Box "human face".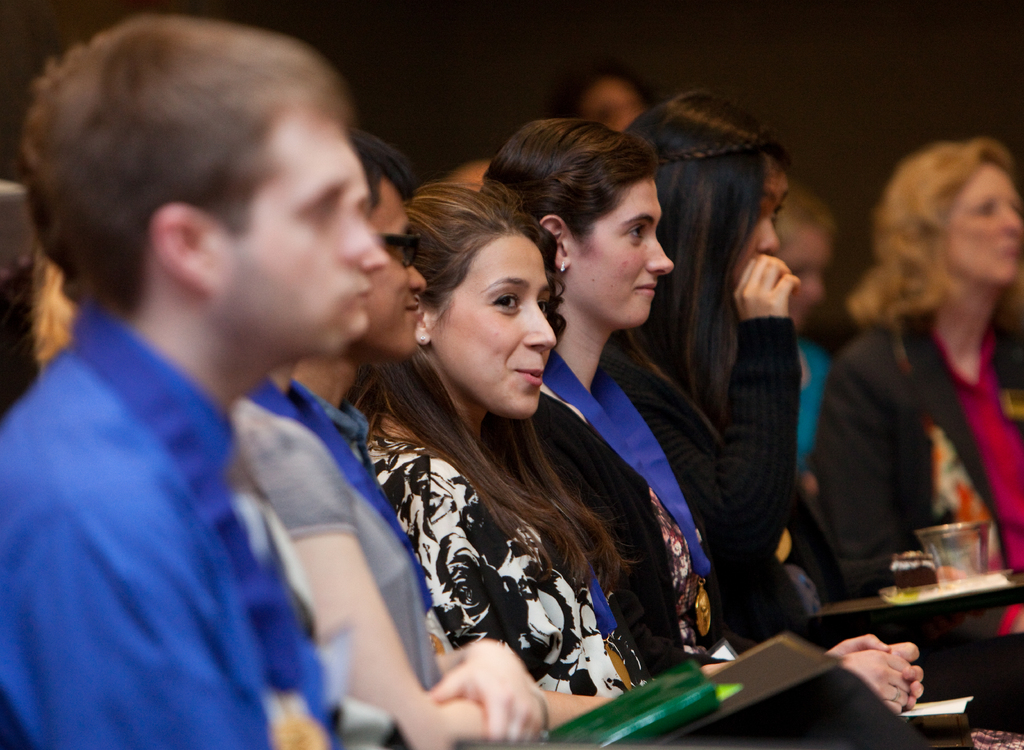
left=361, top=178, right=427, bottom=361.
